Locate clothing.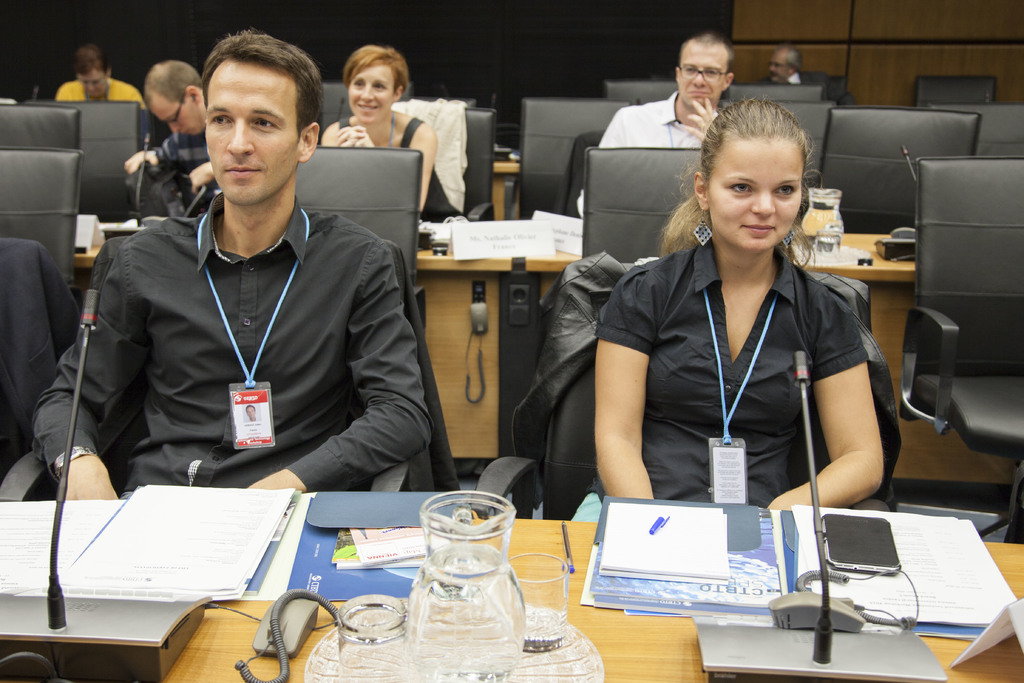
Bounding box: [x1=394, y1=95, x2=468, y2=213].
